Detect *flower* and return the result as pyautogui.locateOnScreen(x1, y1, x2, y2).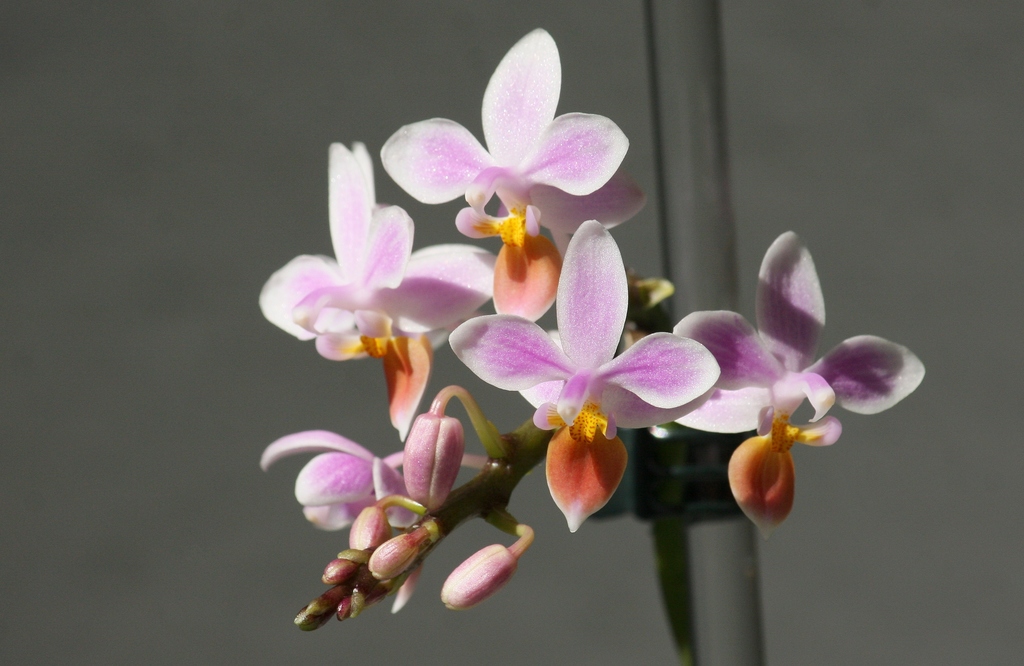
pyautogui.locateOnScreen(256, 139, 425, 353).
